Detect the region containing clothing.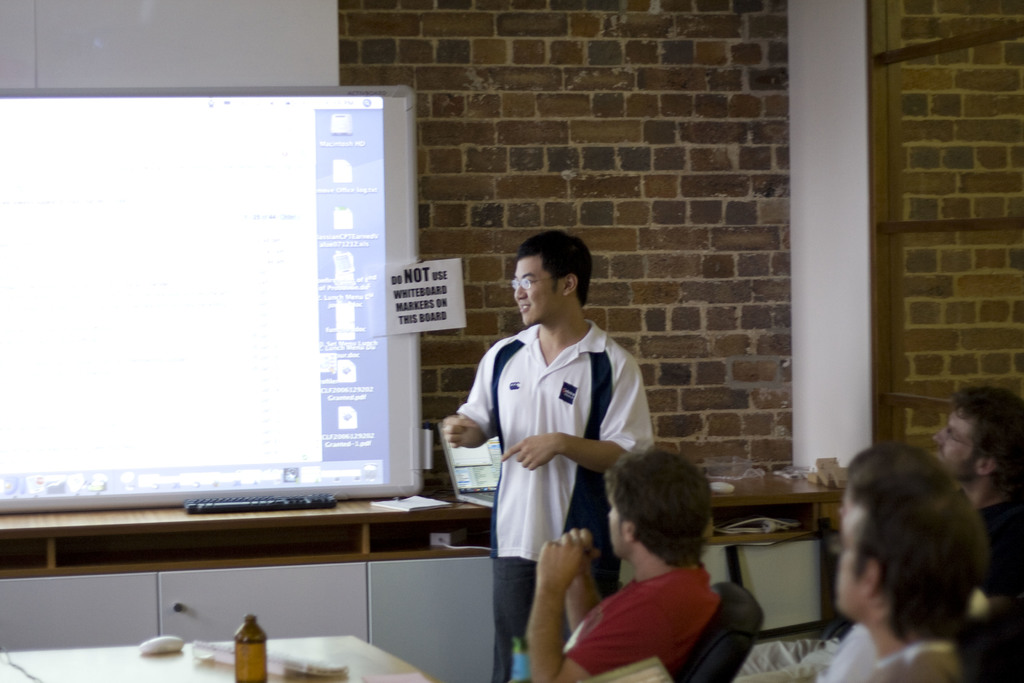
box(955, 493, 1023, 682).
